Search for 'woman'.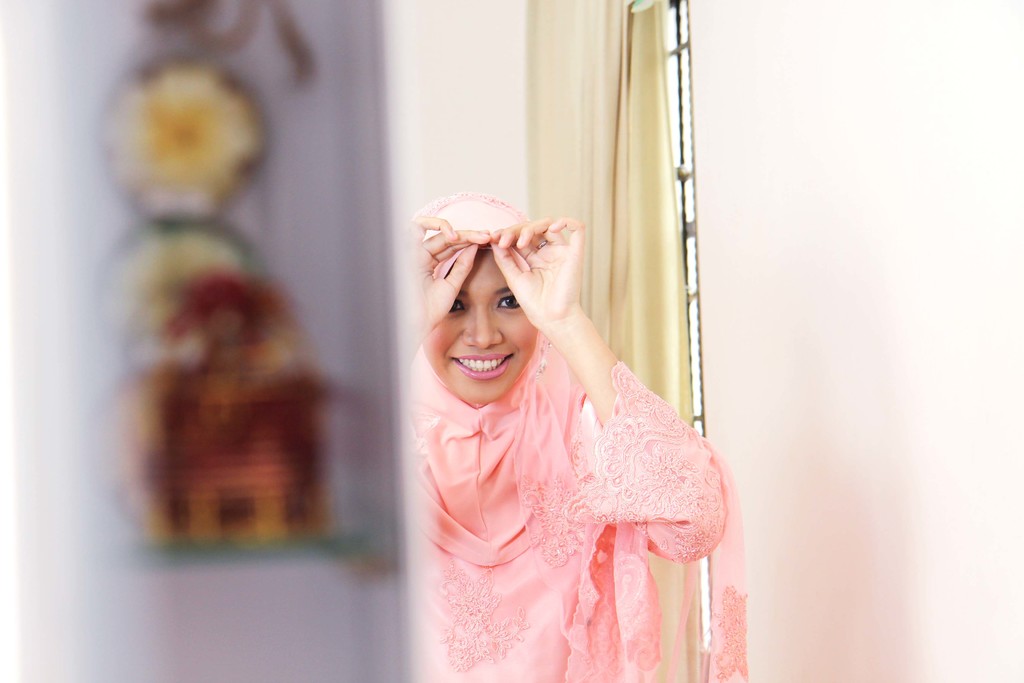
Found at <bbox>414, 188, 740, 682</bbox>.
